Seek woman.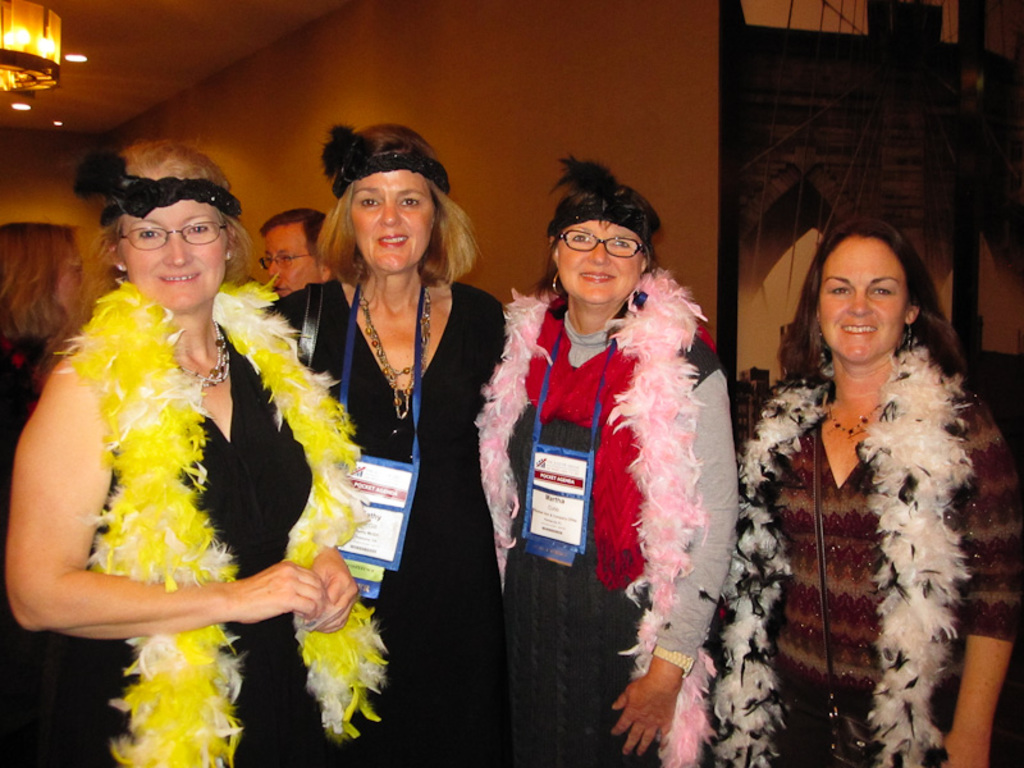
pyautogui.locateOnScreen(274, 122, 520, 767).
